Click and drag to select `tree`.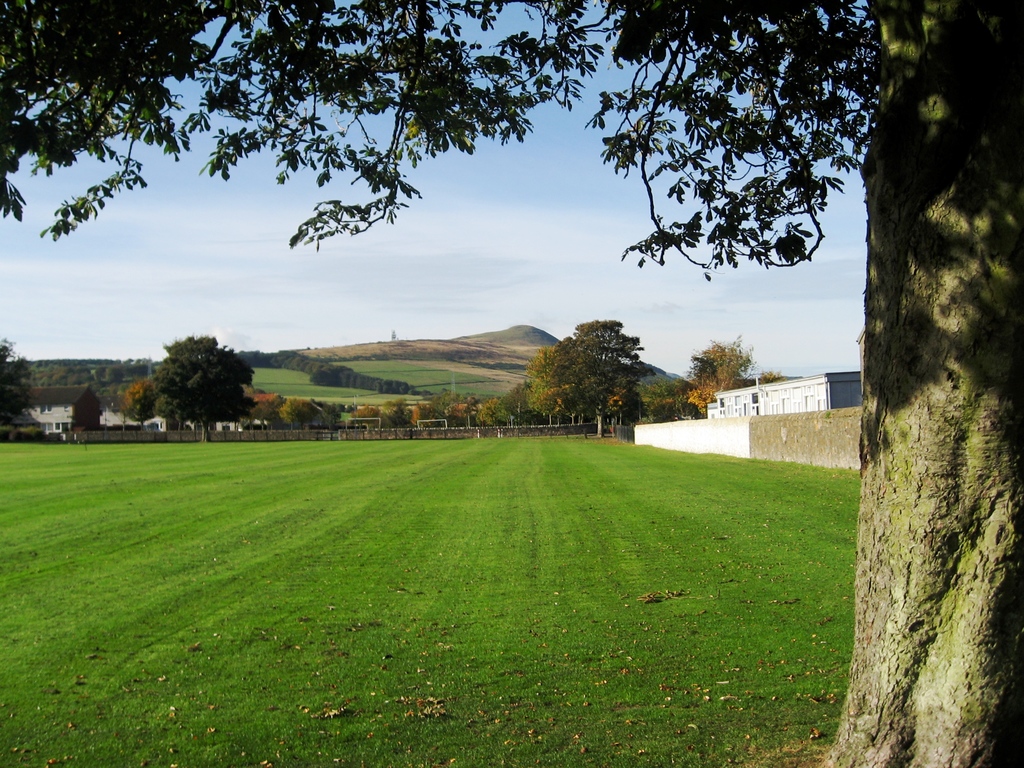
Selection: pyautogui.locateOnScreen(0, 0, 1023, 767).
